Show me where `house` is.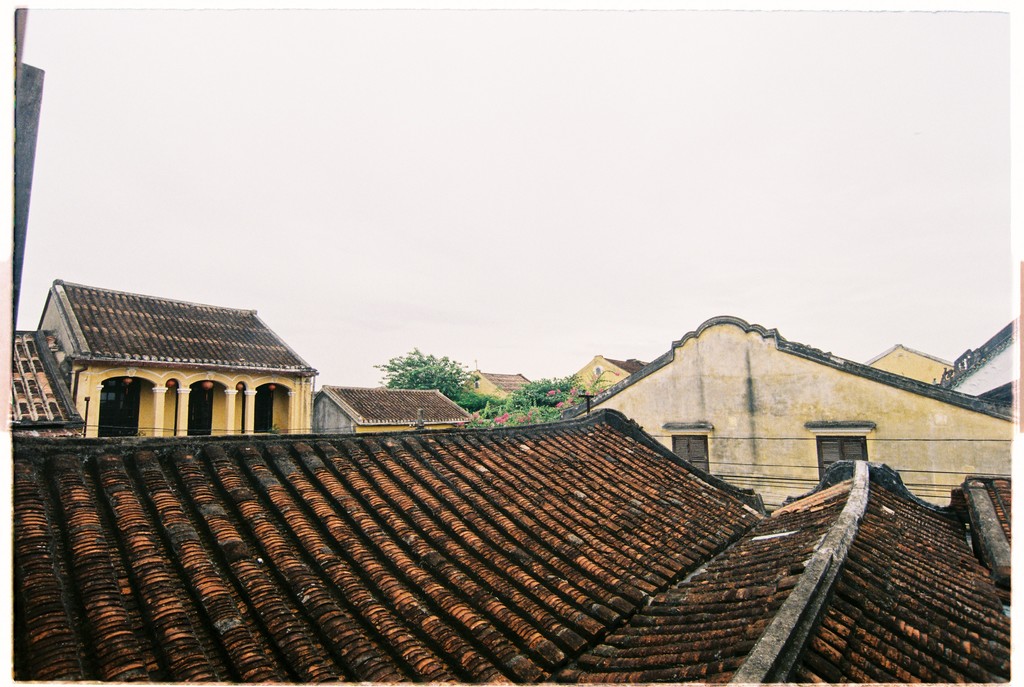
`house` is at <box>305,389,481,442</box>.
